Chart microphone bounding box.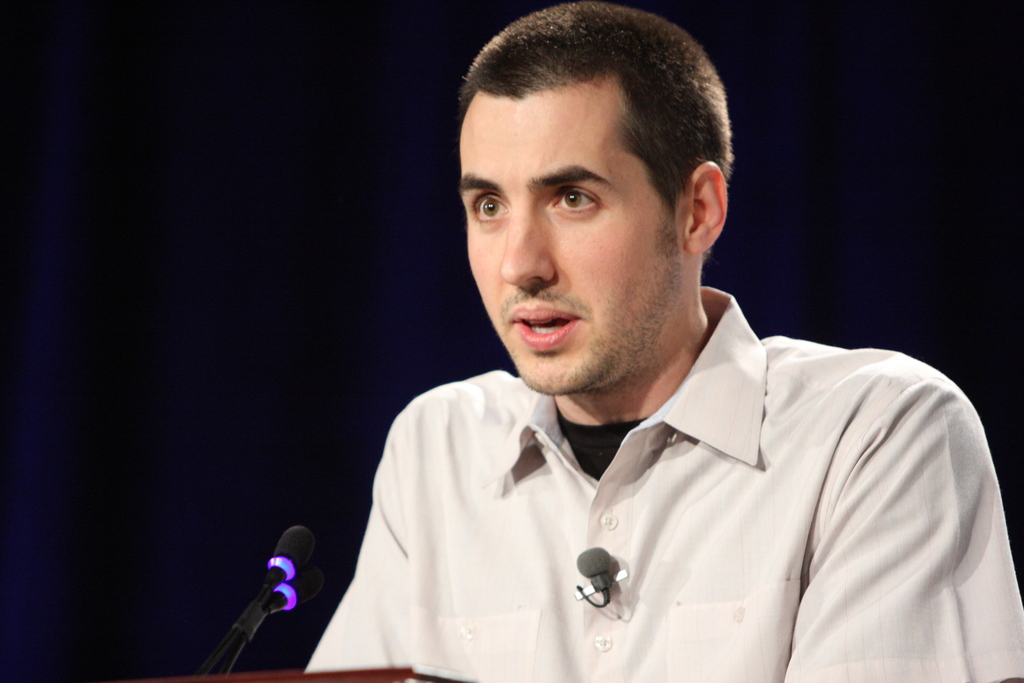
Charted: box=[577, 547, 606, 601].
